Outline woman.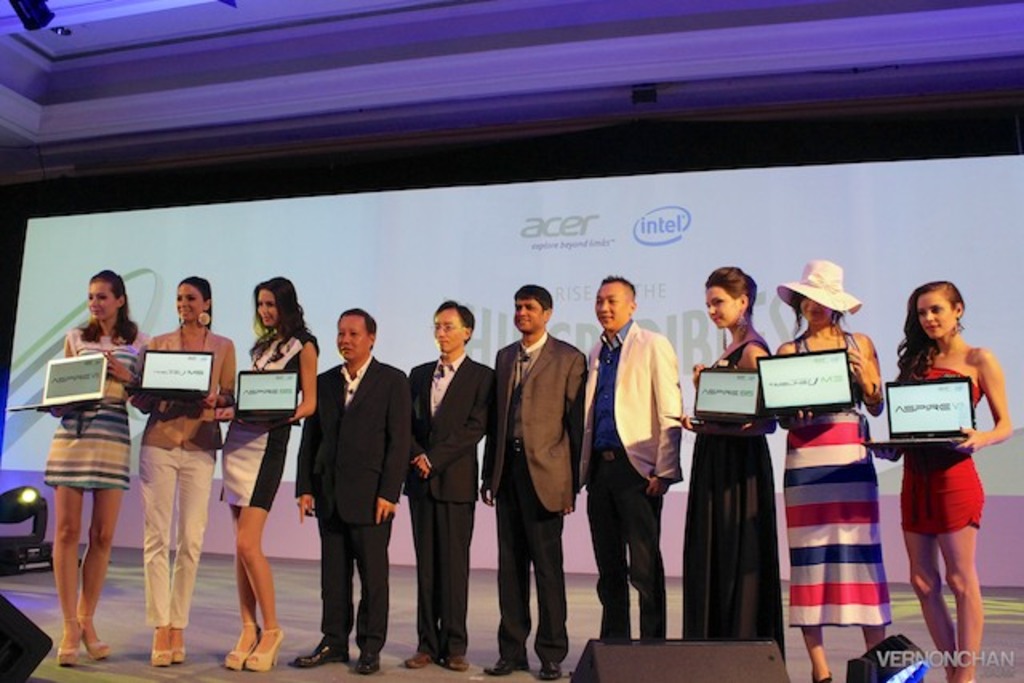
Outline: (142,277,238,665).
